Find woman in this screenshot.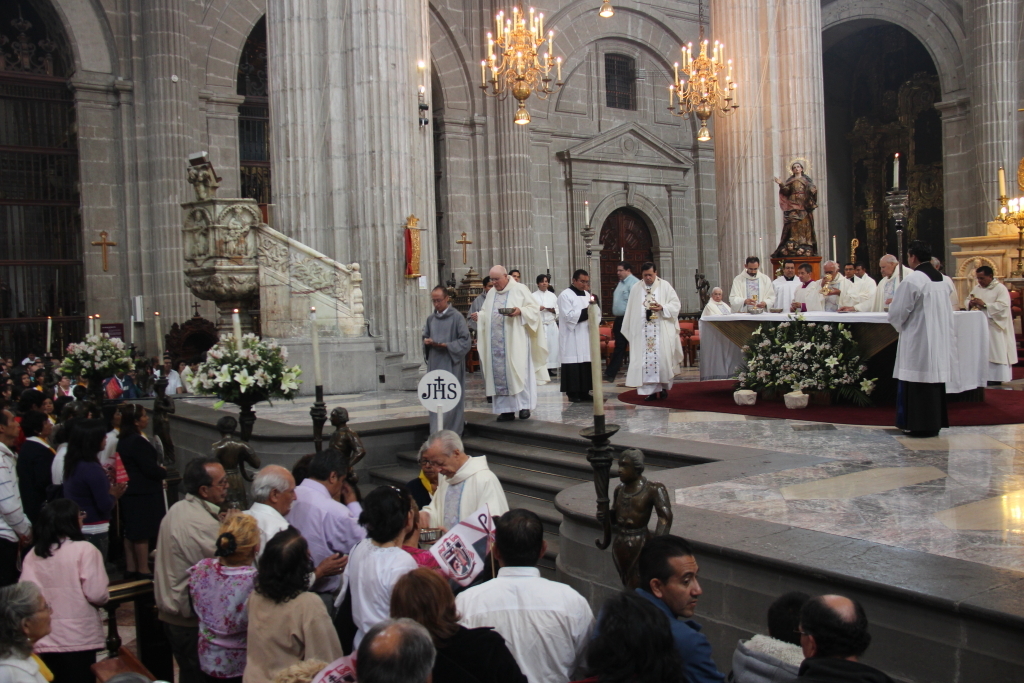
The bounding box for woman is x1=549, y1=596, x2=700, y2=682.
